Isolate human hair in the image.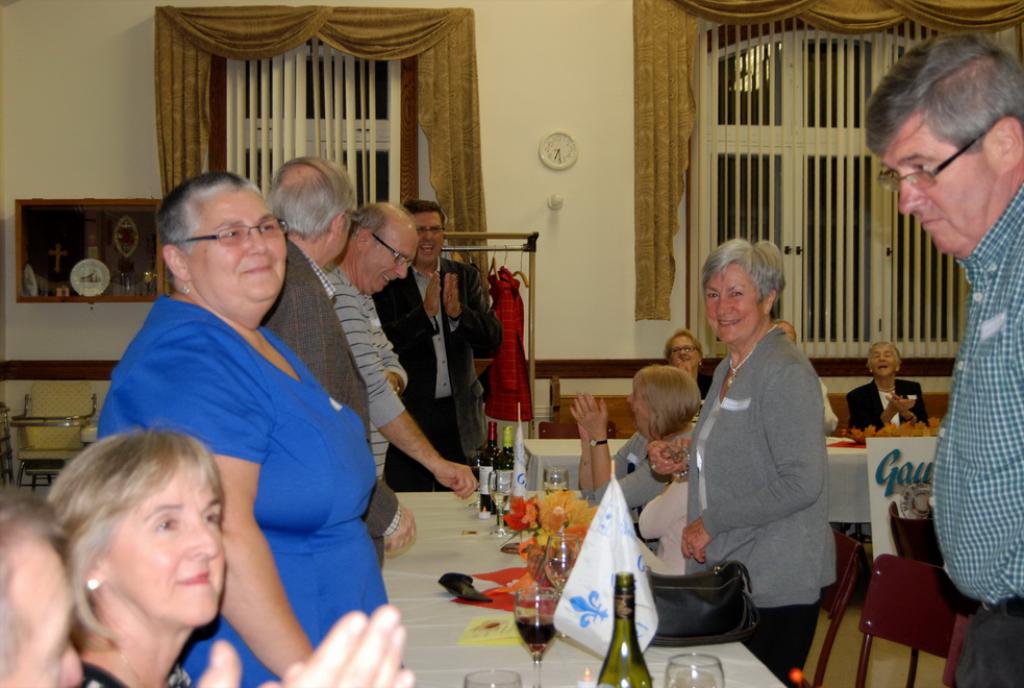
Isolated region: bbox=(346, 199, 389, 241).
